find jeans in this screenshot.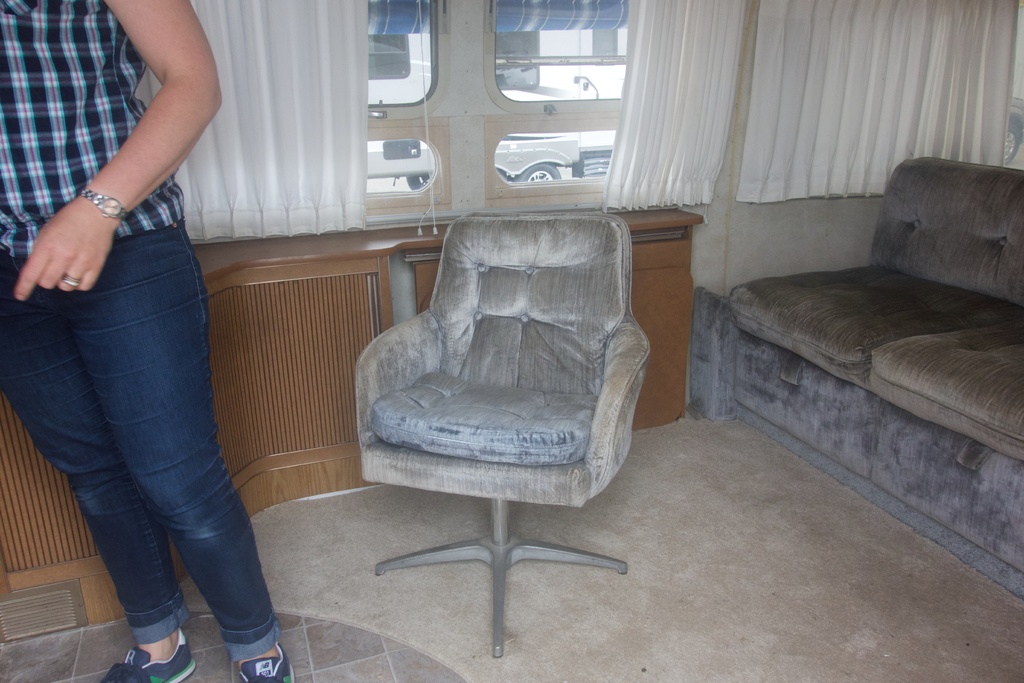
The bounding box for jeans is Rect(0, 222, 278, 668).
